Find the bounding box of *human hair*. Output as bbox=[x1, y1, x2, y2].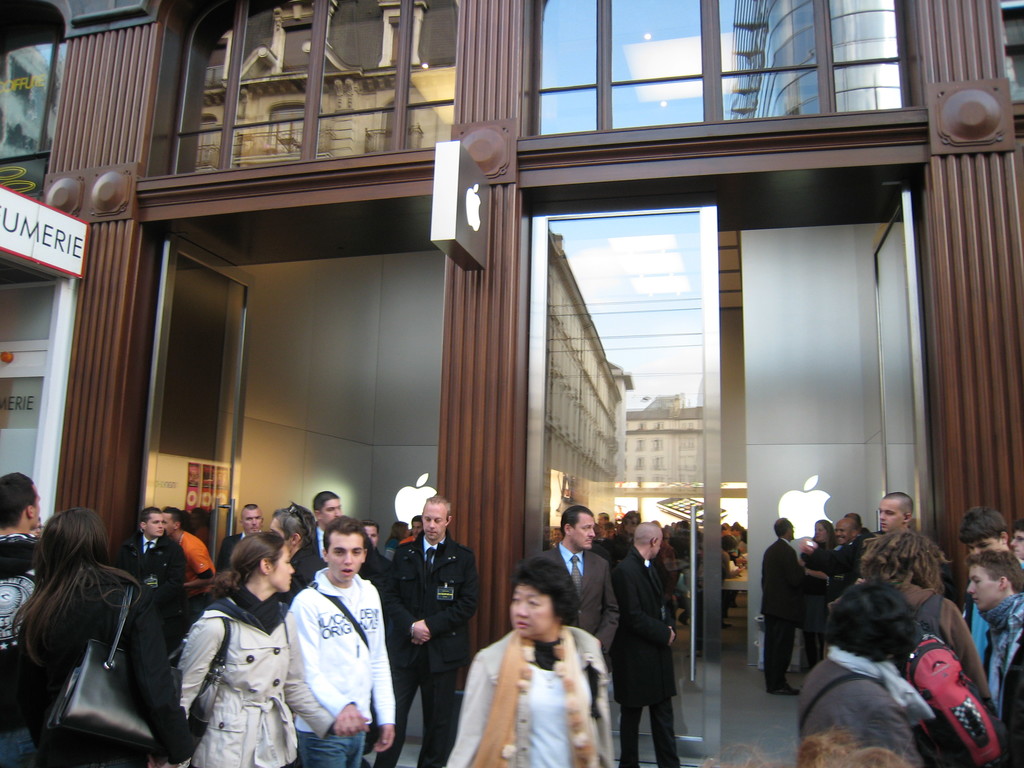
bbox=[318, 518, 369, 557].
